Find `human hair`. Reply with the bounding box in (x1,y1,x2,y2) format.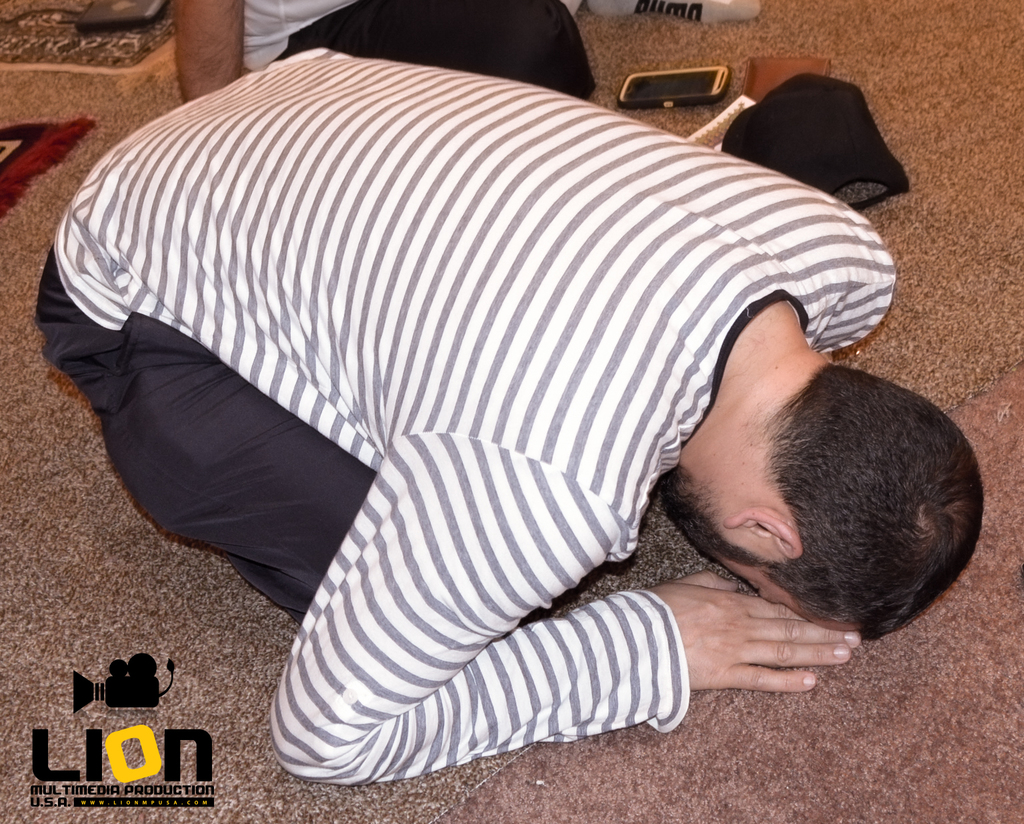
(721,353,973,666).
